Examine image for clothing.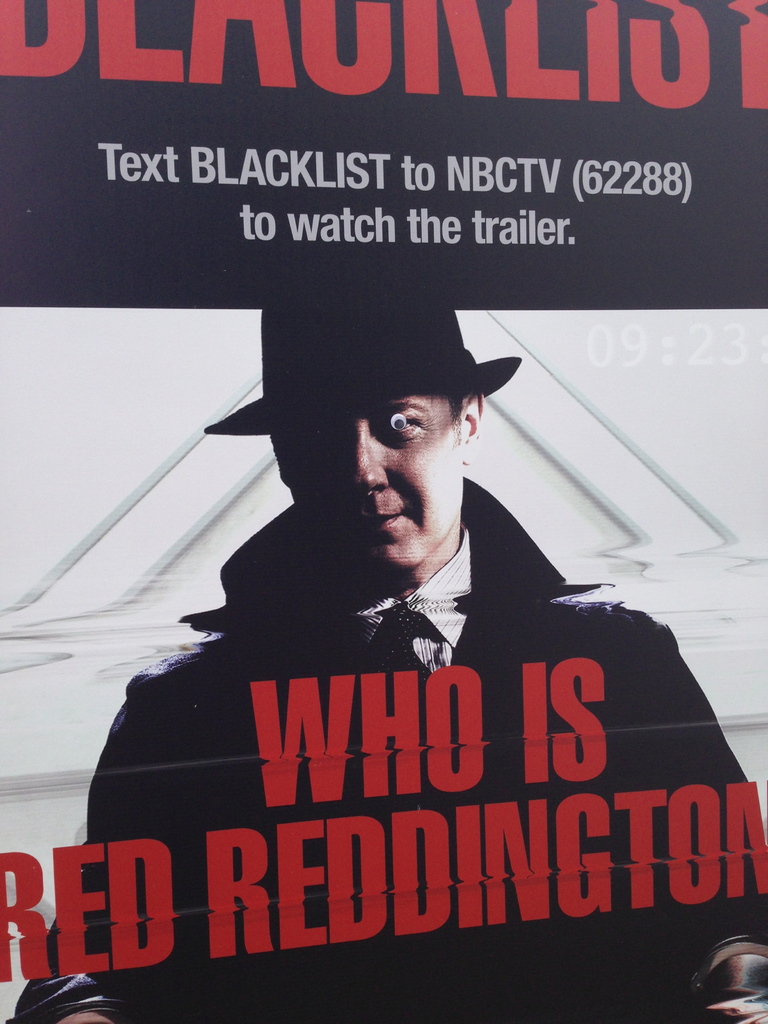
Examination result: (x1=15, y1=487, x2=767, y2=1023).
